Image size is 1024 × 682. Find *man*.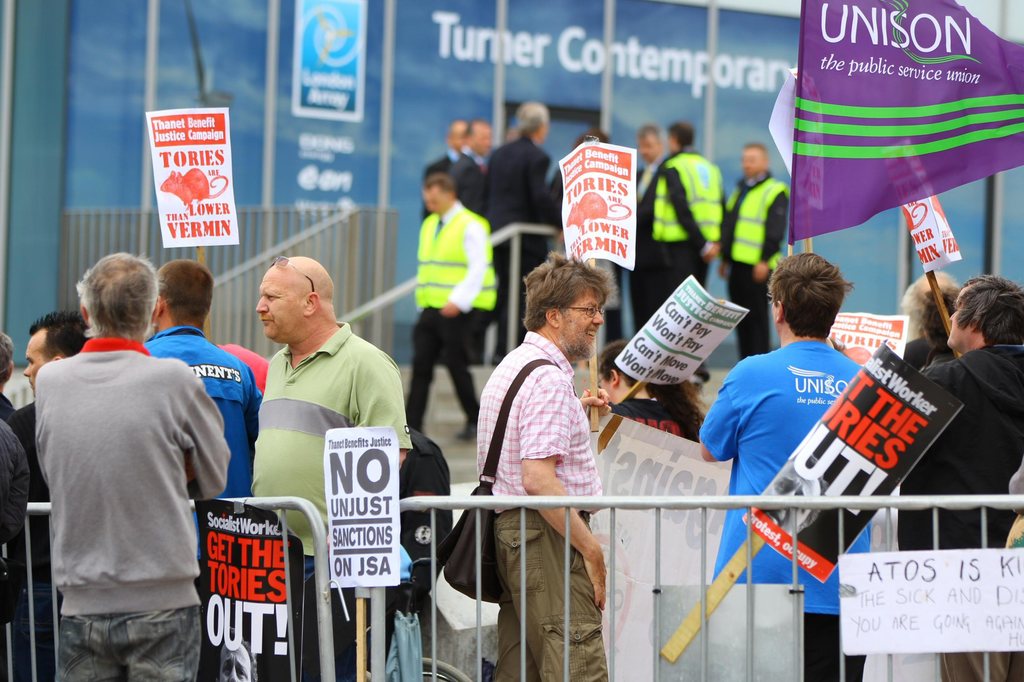
rect(634, 122, 658, 177).
